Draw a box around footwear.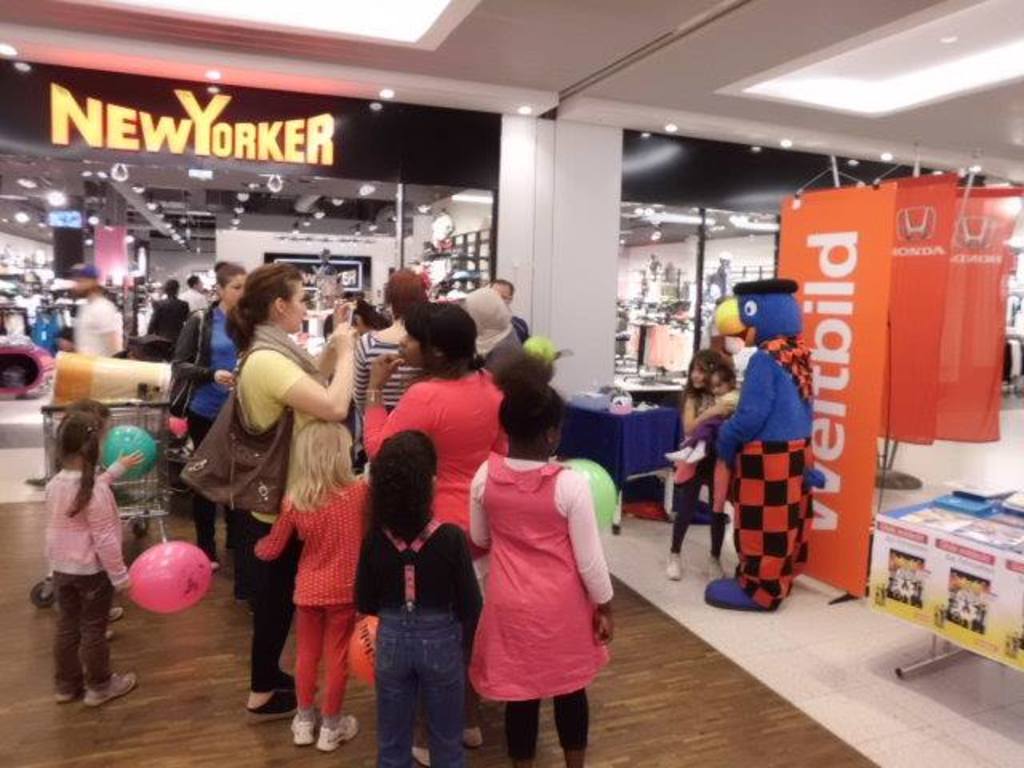
{"x1": 662, "y1": 546, "x2": 682, "y2": 589}.
